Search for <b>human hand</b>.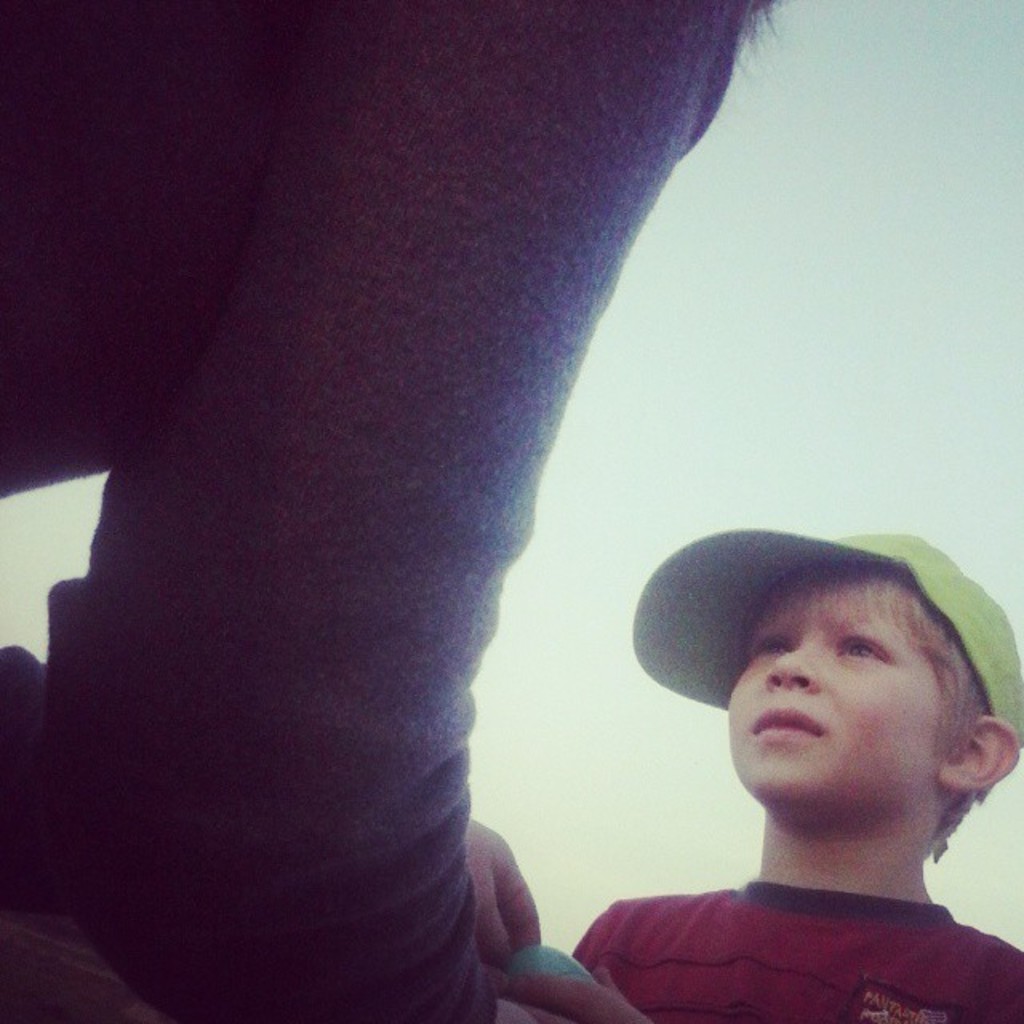
Found at <region>464, 803, 560, 986</region>.
